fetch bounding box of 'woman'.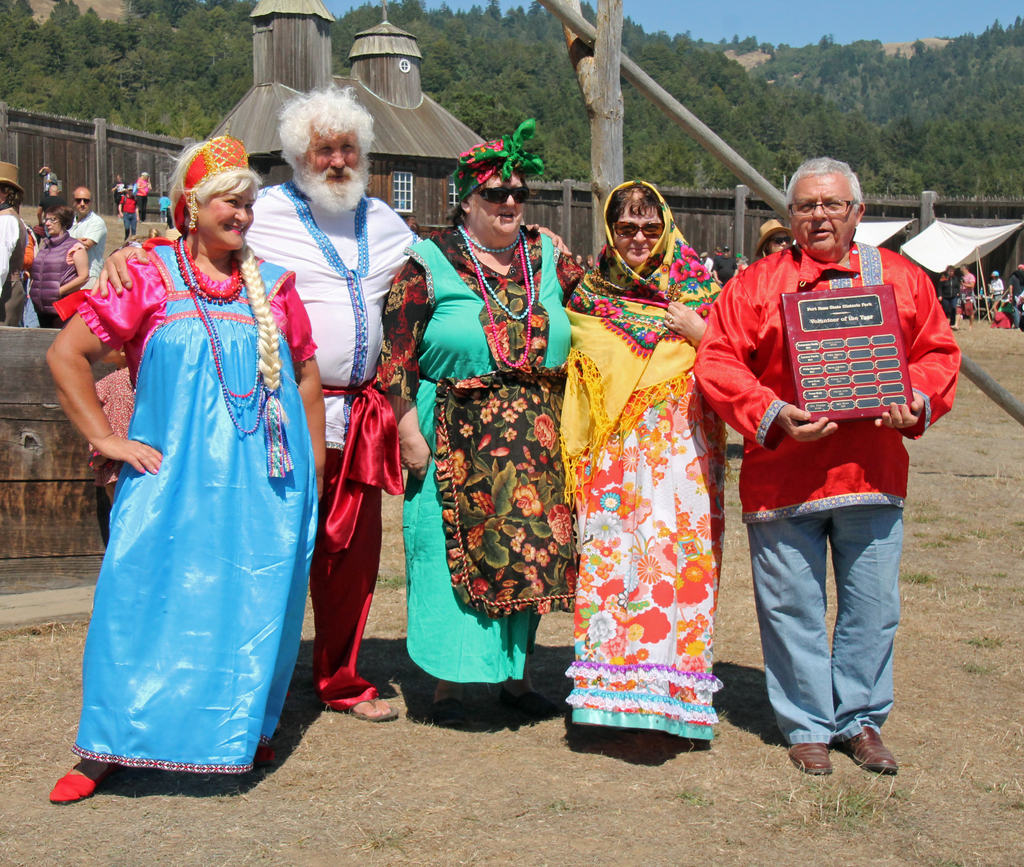
Bbox: rect(380, 116, 582, 712).
